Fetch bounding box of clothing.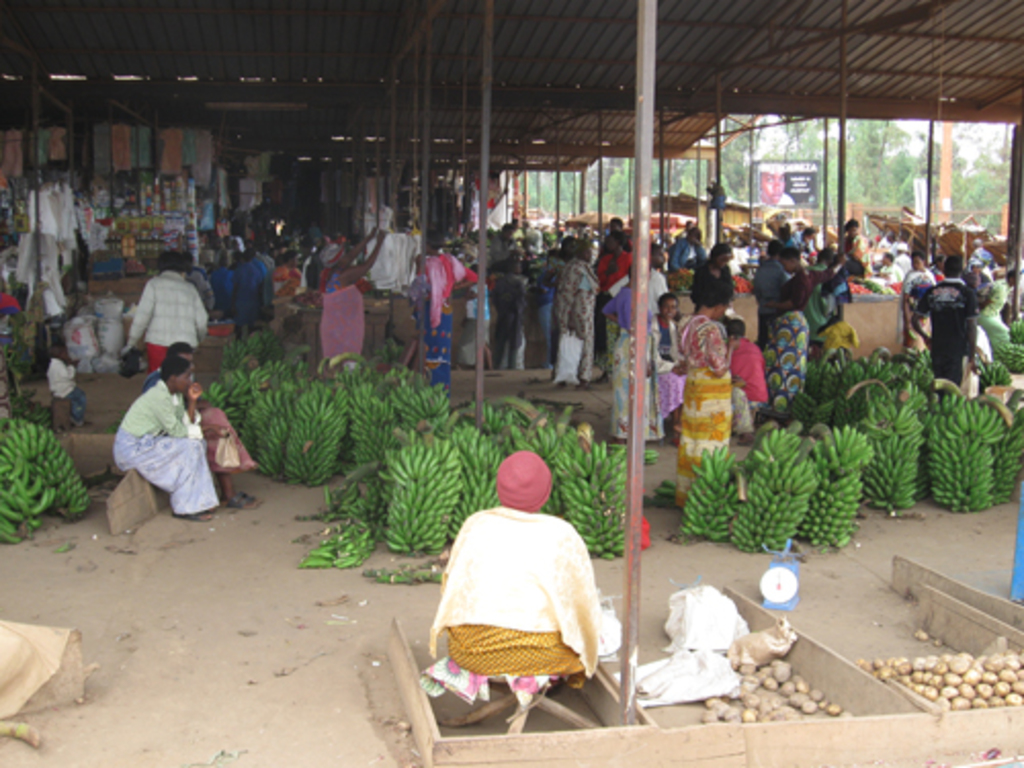
Bbox: 225 248 272 336.
